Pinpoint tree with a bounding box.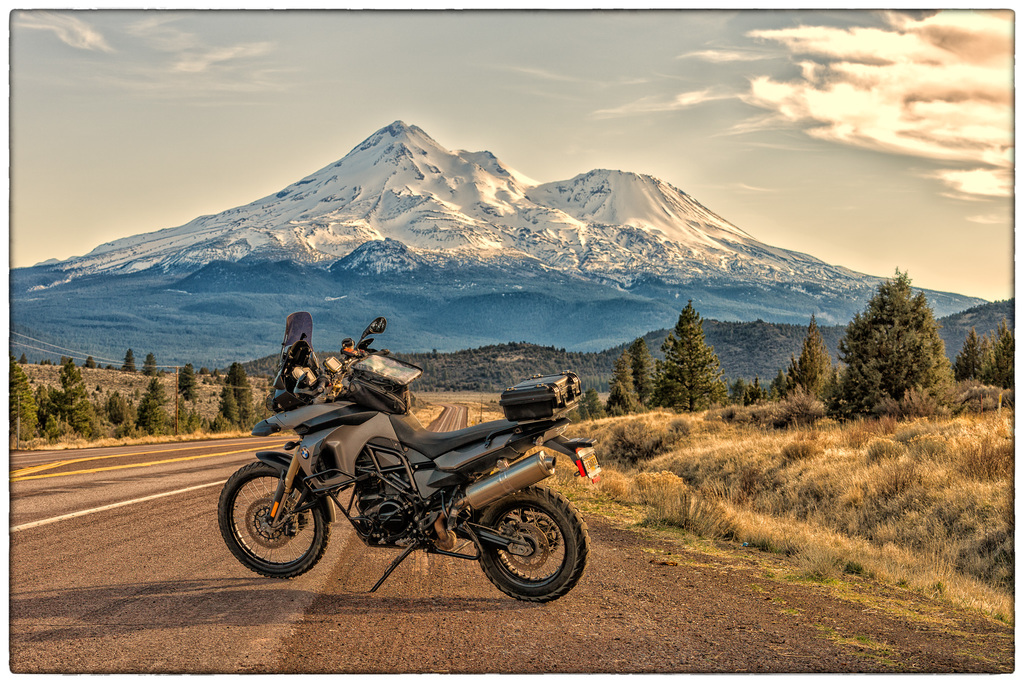
[646,300,728,412].
